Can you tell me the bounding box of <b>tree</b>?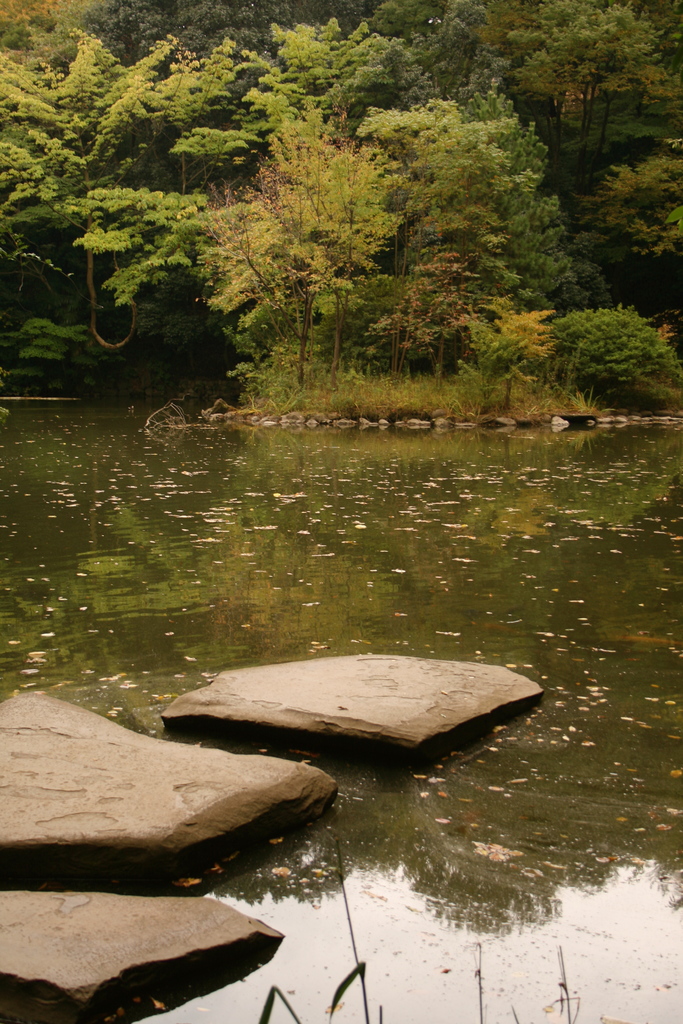
crop(651, 307, 682, 355).
